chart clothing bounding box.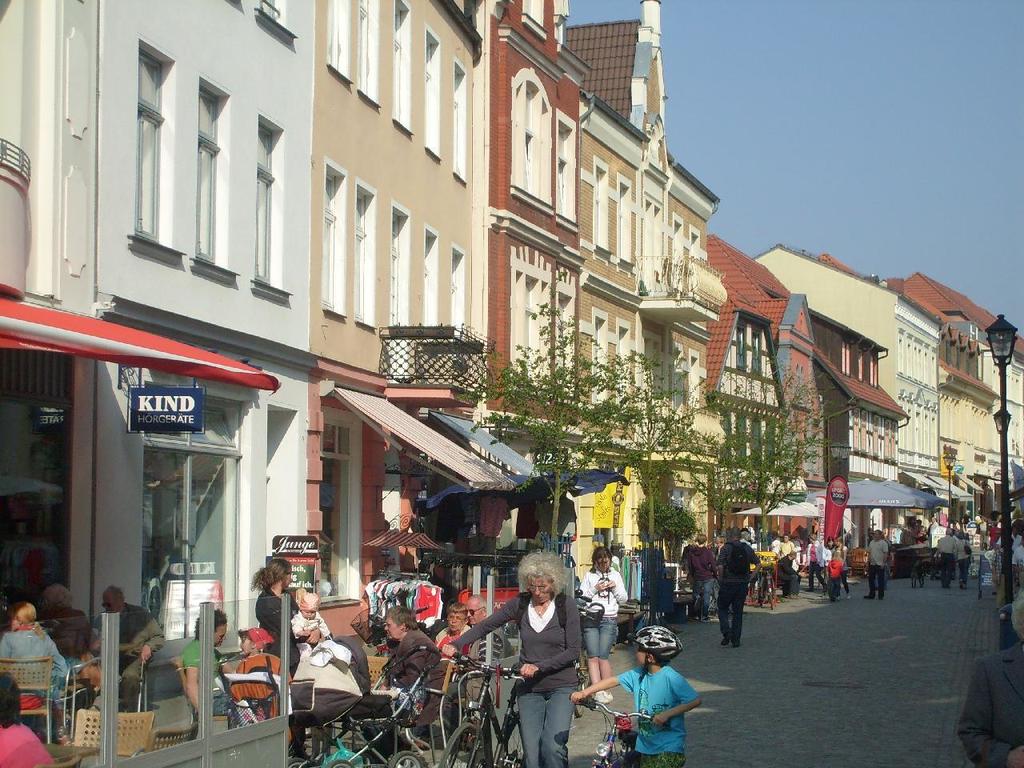
Charted: (x1=288, y1=616, x2=350, y2=662).
